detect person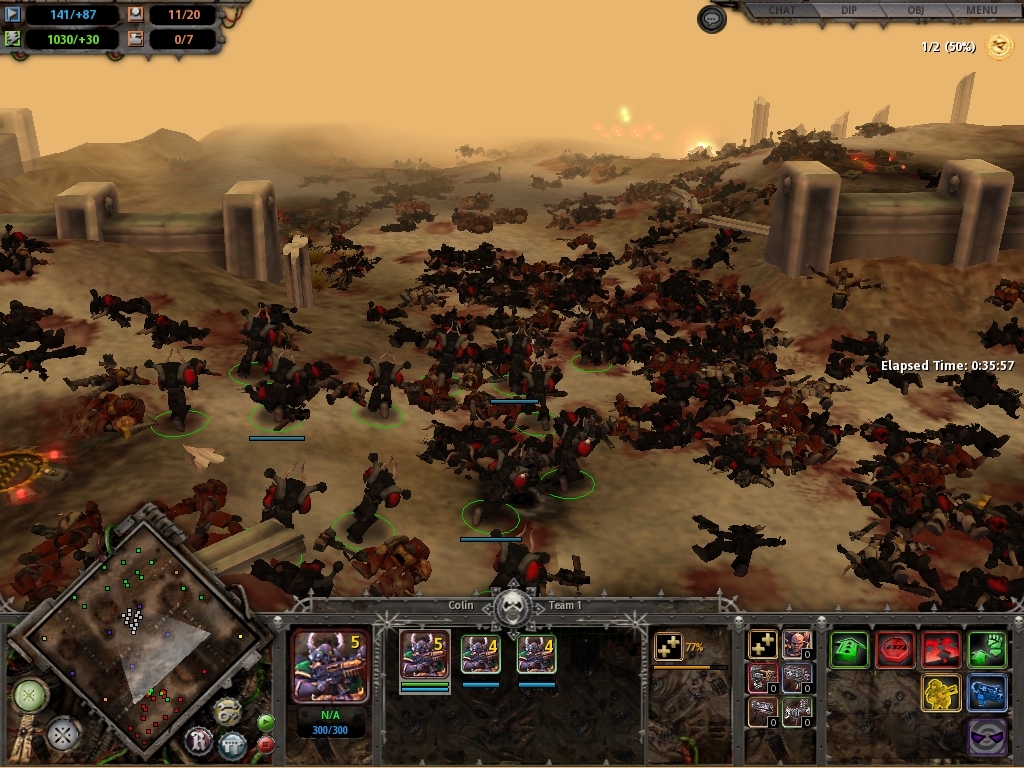
x1=266, y1=465, x2=326, y2=528
